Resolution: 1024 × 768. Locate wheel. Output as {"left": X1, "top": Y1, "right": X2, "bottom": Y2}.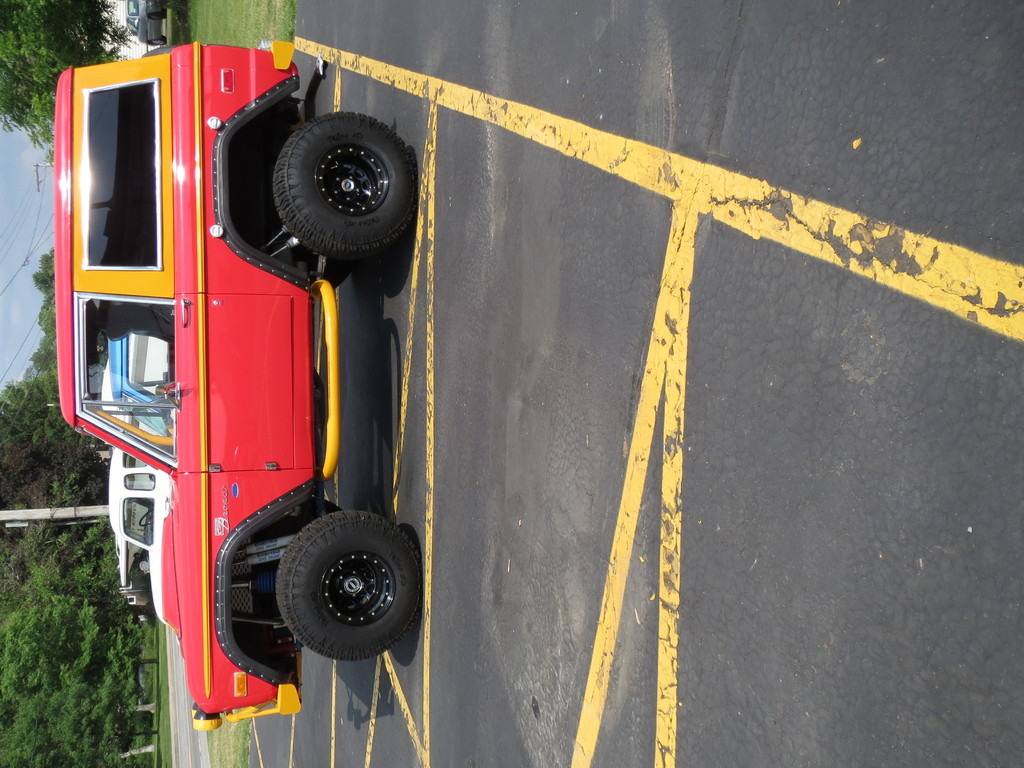
{"left": 276, "top": 511, "right": 422, "bottom": 661}.
